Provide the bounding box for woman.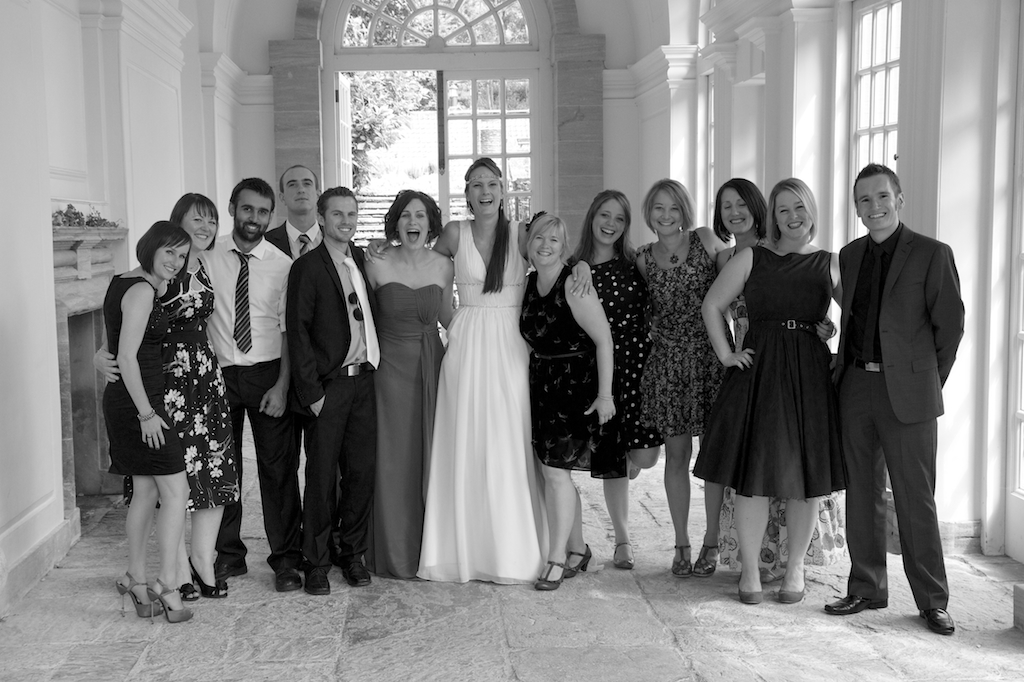
(710,180,845,581).
